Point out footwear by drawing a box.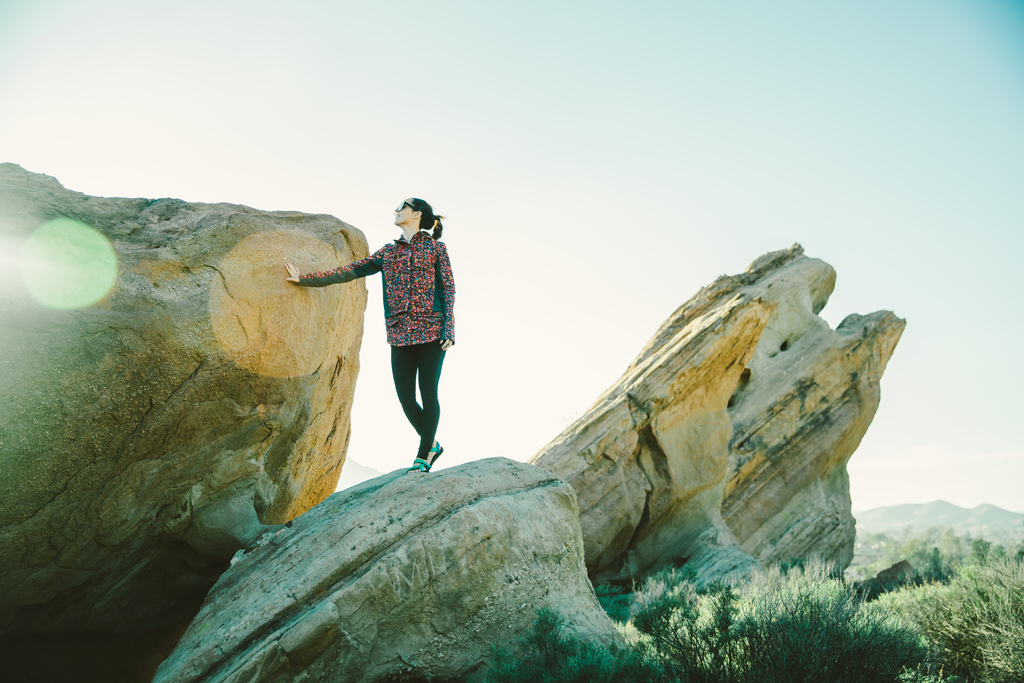
{"left": 410, "top": 456, "right": 429, "bottom": 475}.
